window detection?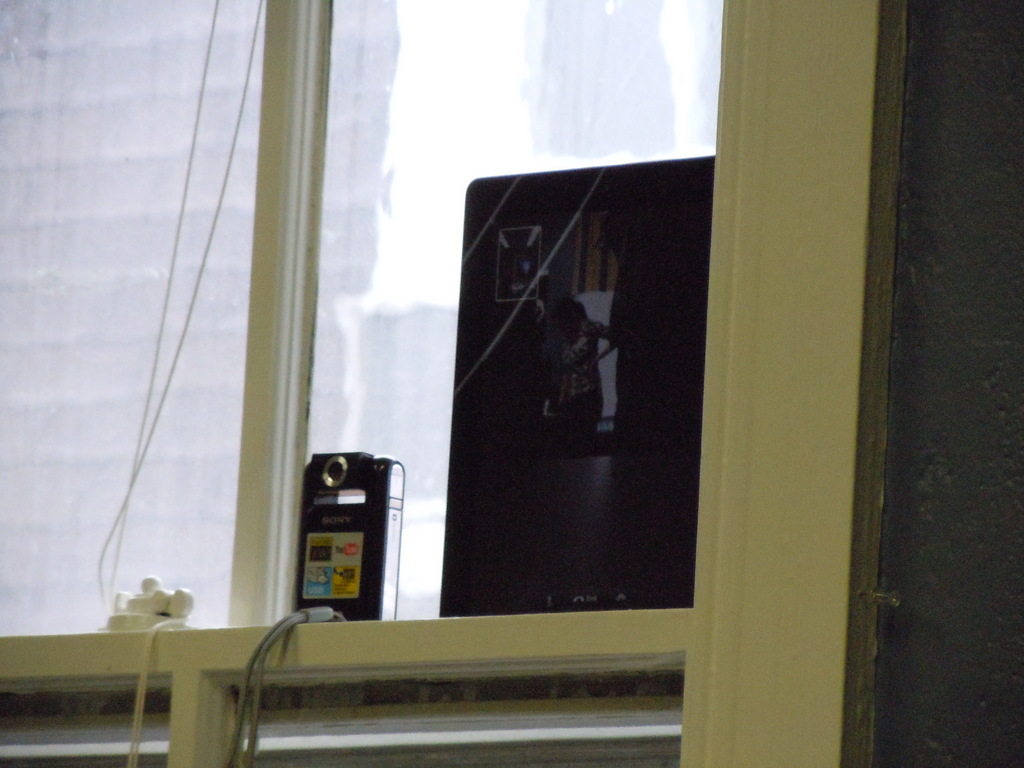
(left=0, top=0, right=904, bottom=620)
